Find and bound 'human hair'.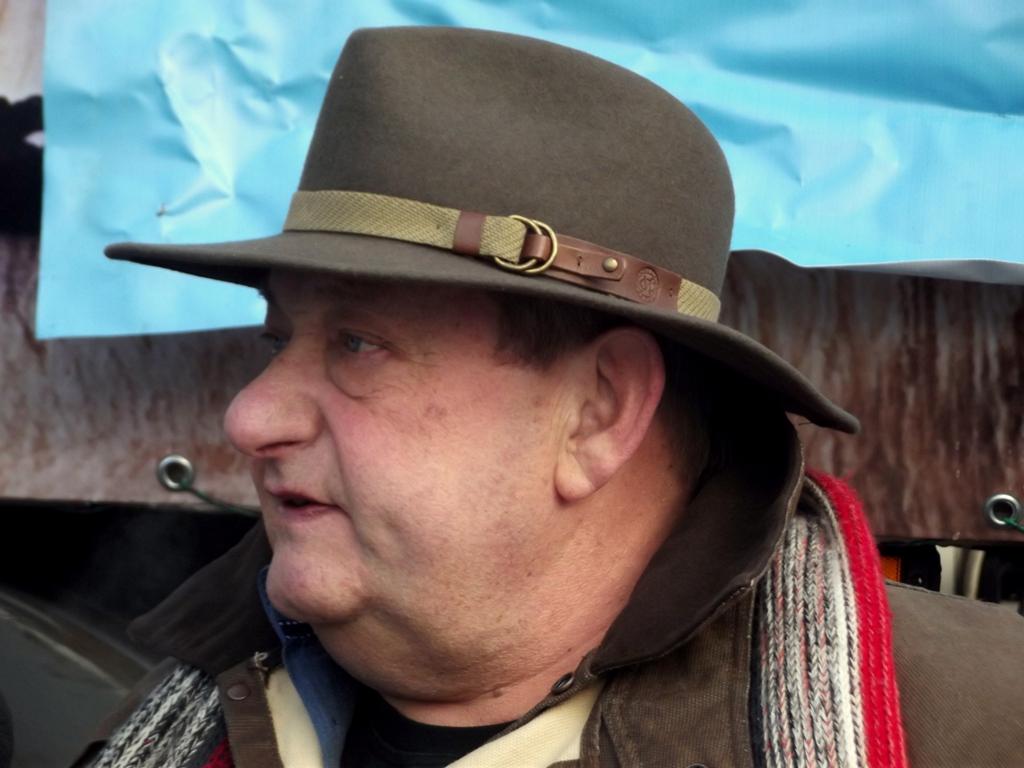
Bound: detection(495, 287, 726, 476).
